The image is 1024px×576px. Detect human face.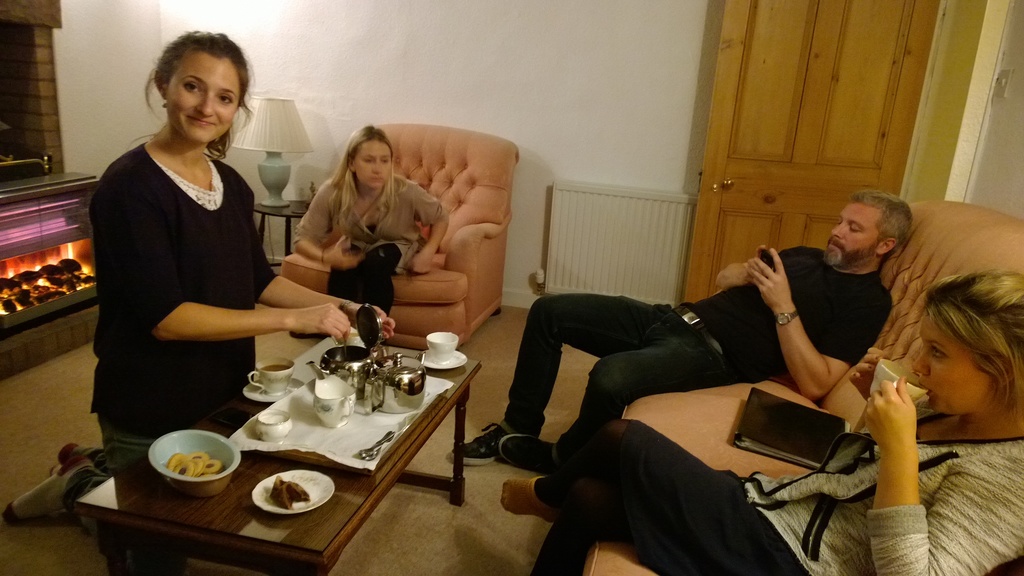
Detection: crop(355, 142, 396, 192).
